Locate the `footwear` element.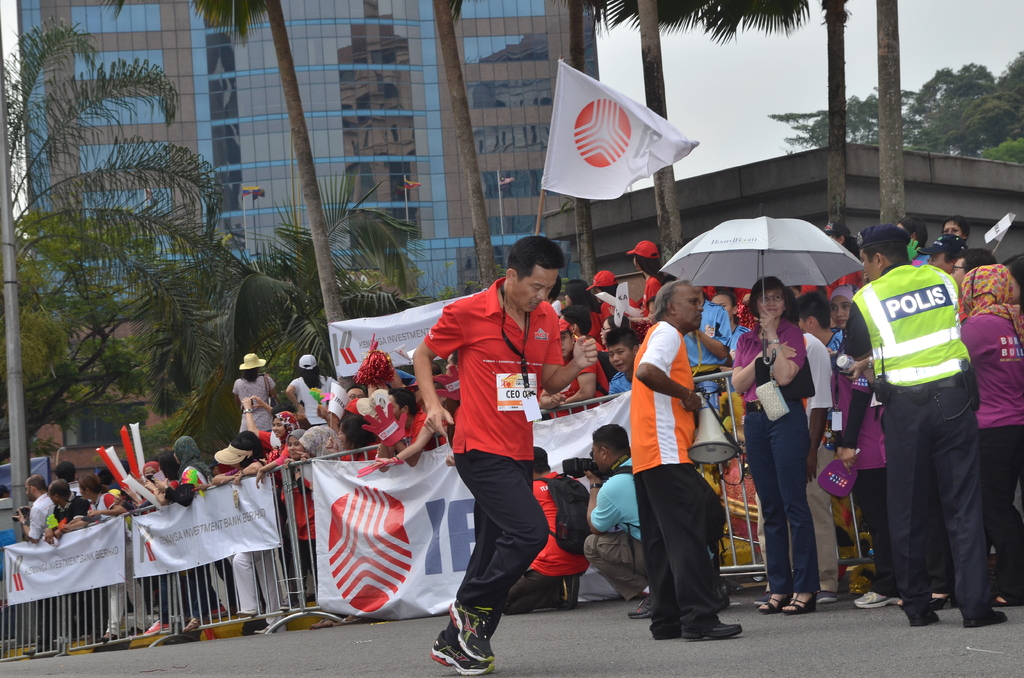
Element bbox: [849, 588, 902, 610].
